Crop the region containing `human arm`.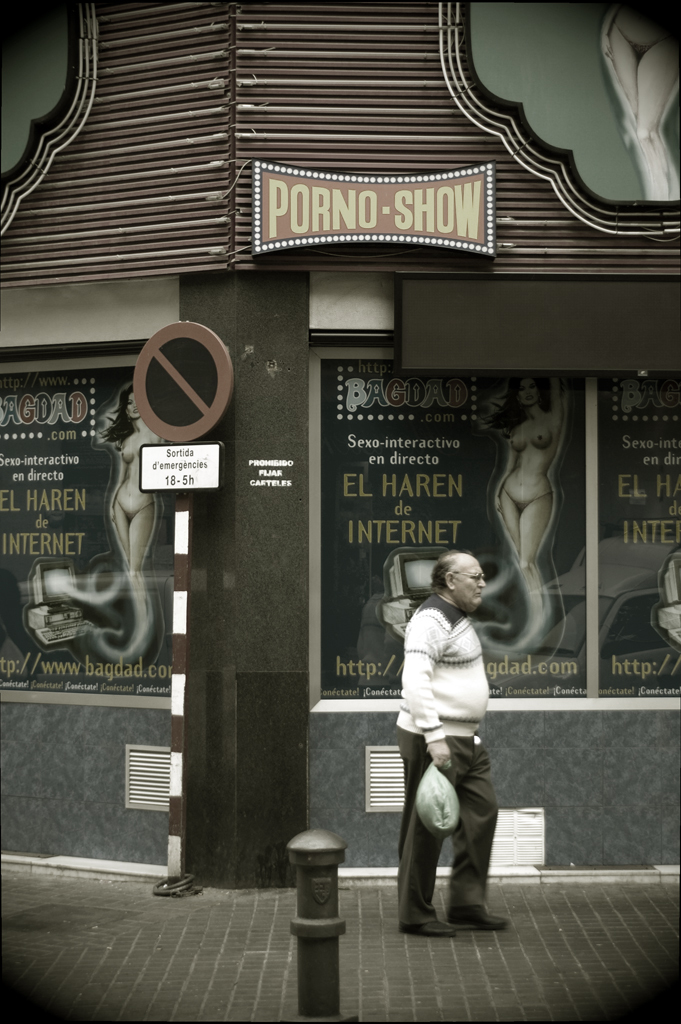
Crop region: x1=482 y1=429 x2=514 y2=514.
